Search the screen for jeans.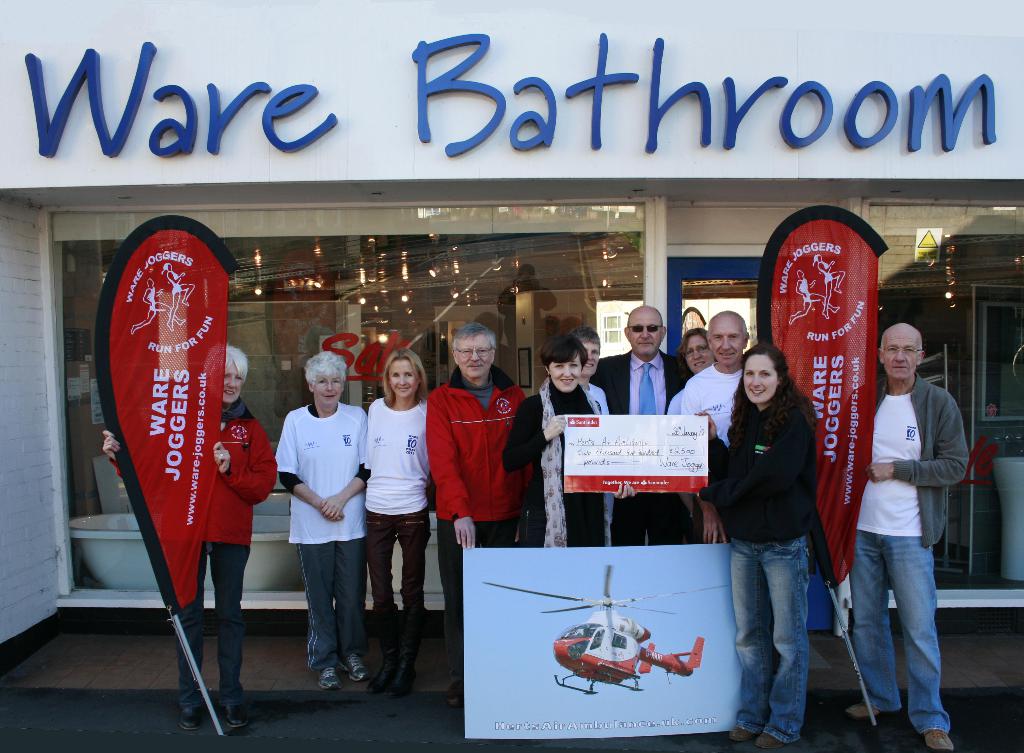
Found at {"left": 174, "top": 544, "right": 251, "bottom": 692}.
